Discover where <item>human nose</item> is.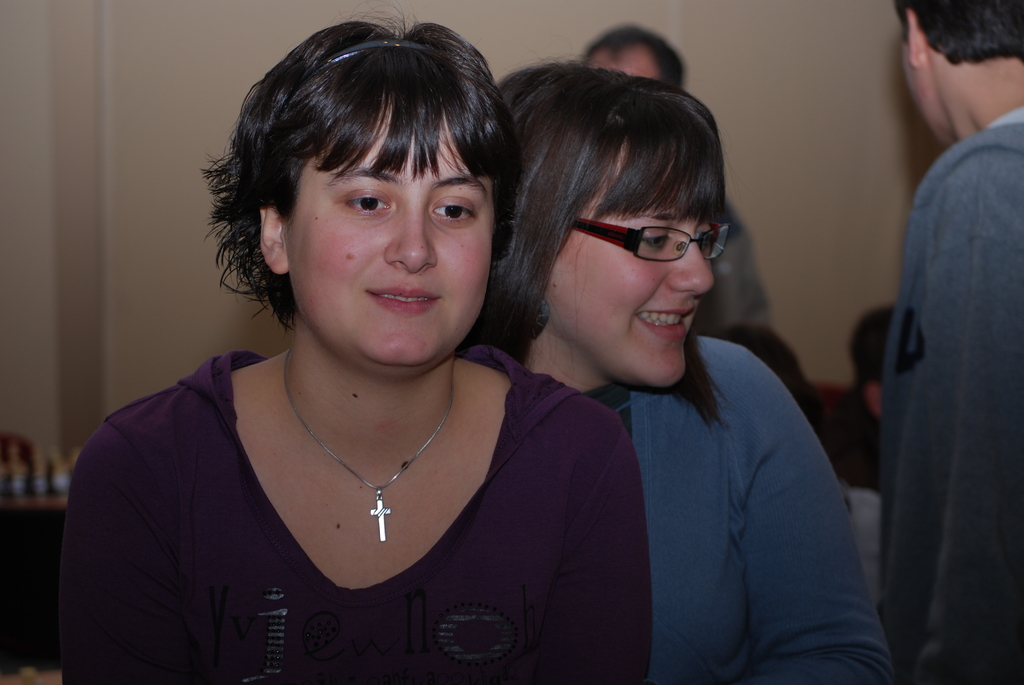
Discovered at locate(665, 237, 712, 295).
